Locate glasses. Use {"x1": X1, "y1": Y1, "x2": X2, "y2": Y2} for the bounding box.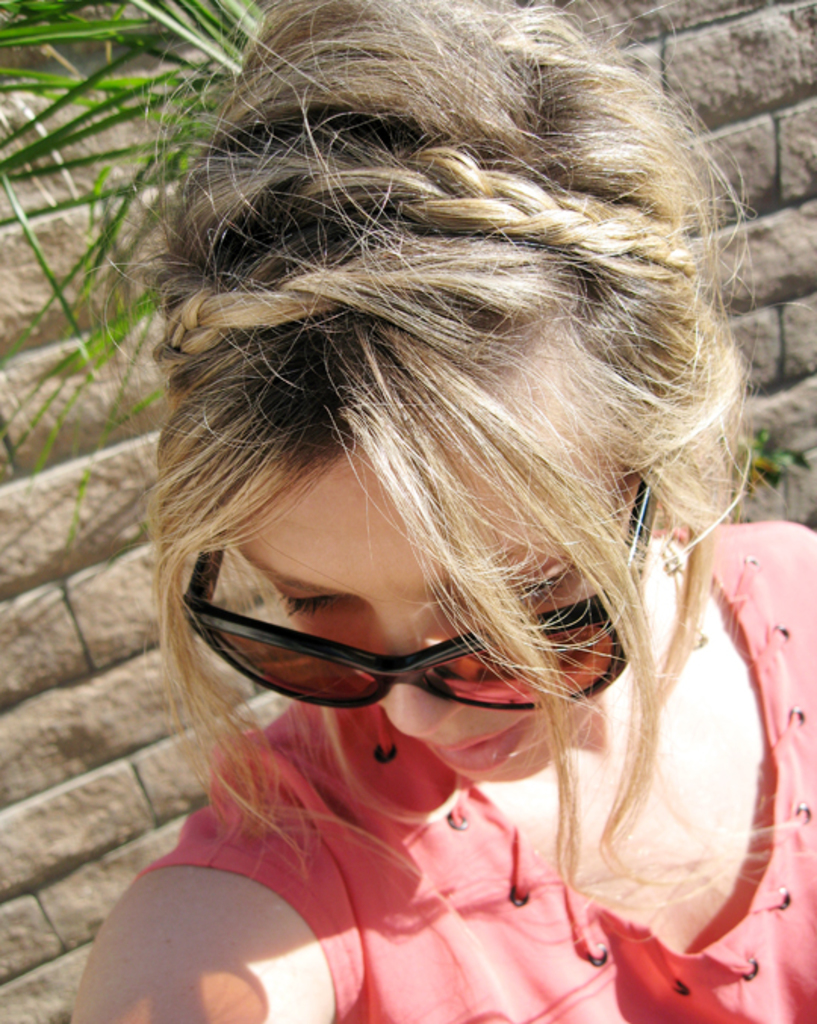
{"x1": 147, "y1": 546, "x2": 648, "y2": 735}.
